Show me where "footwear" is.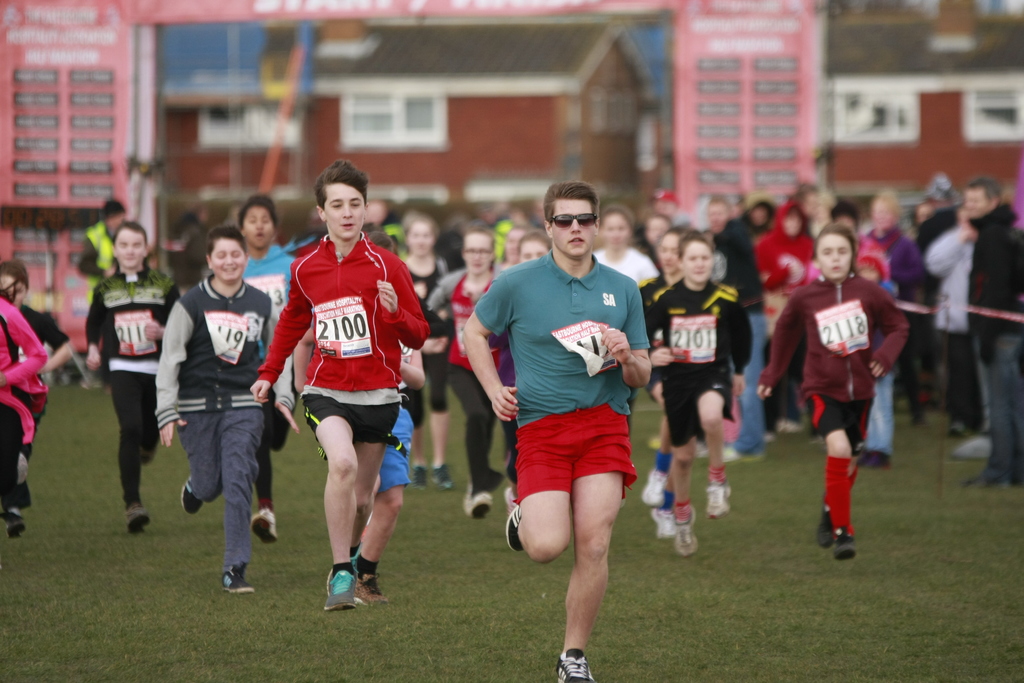
"footwear" is at <region>429, 465, 452, 489</region>.
